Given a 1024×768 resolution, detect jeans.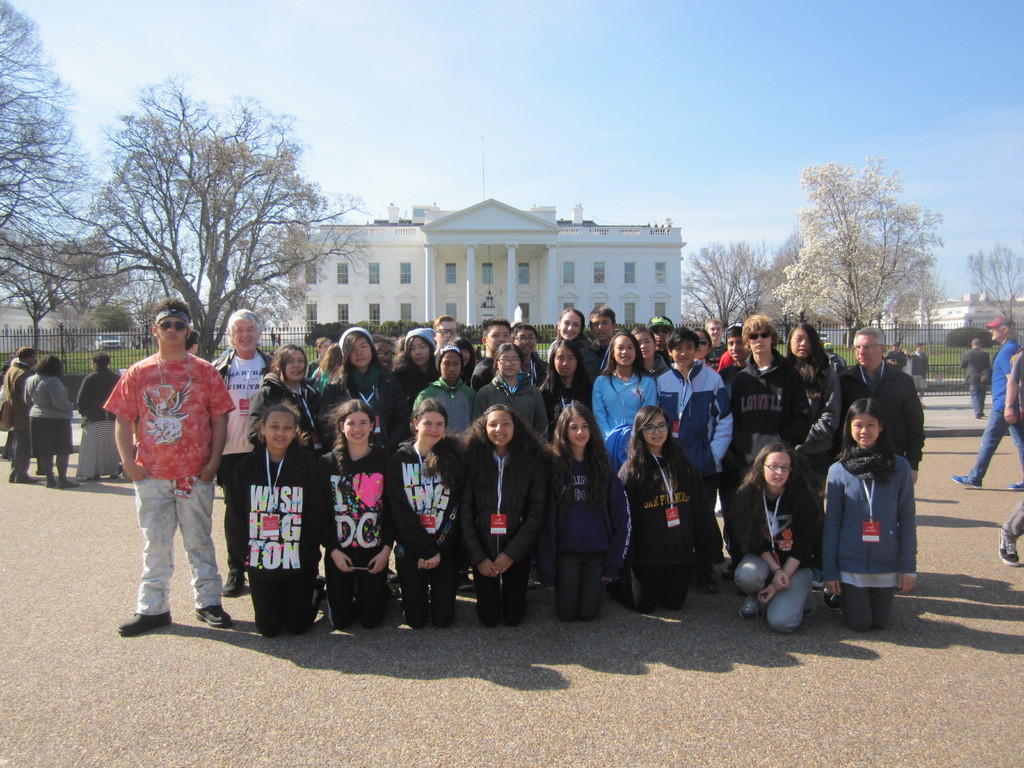
pyautogui.locateOnScreen(399, 543, 461, 621).
